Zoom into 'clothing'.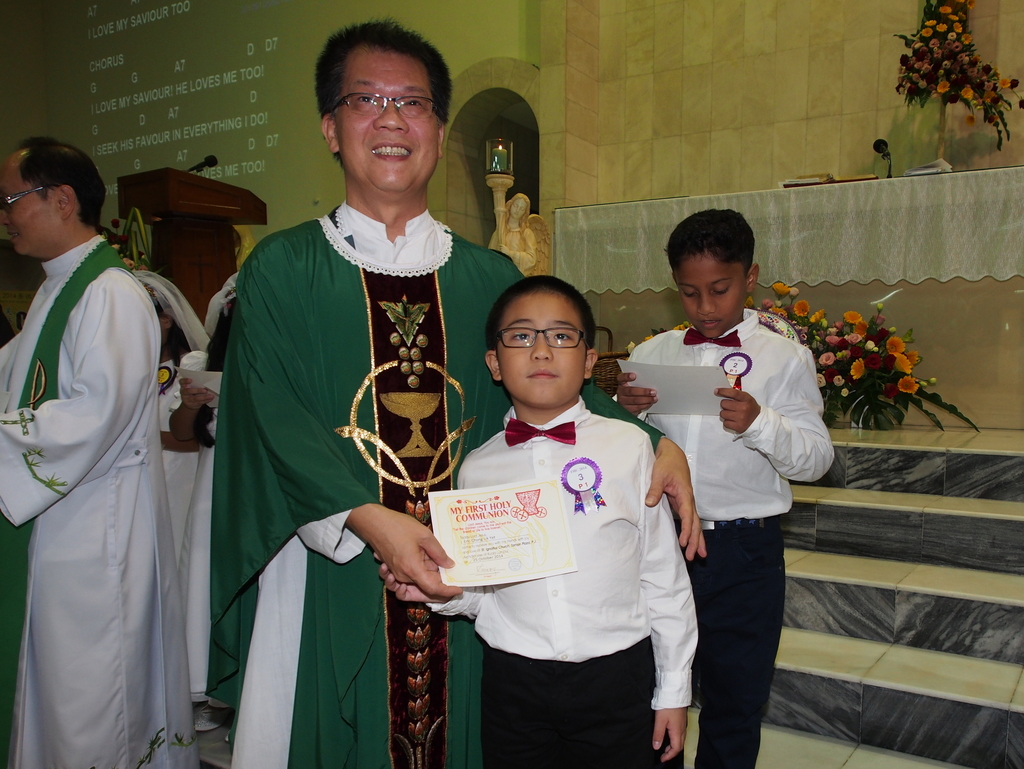
Zoom target: <box>0,227,196,768</box>.
